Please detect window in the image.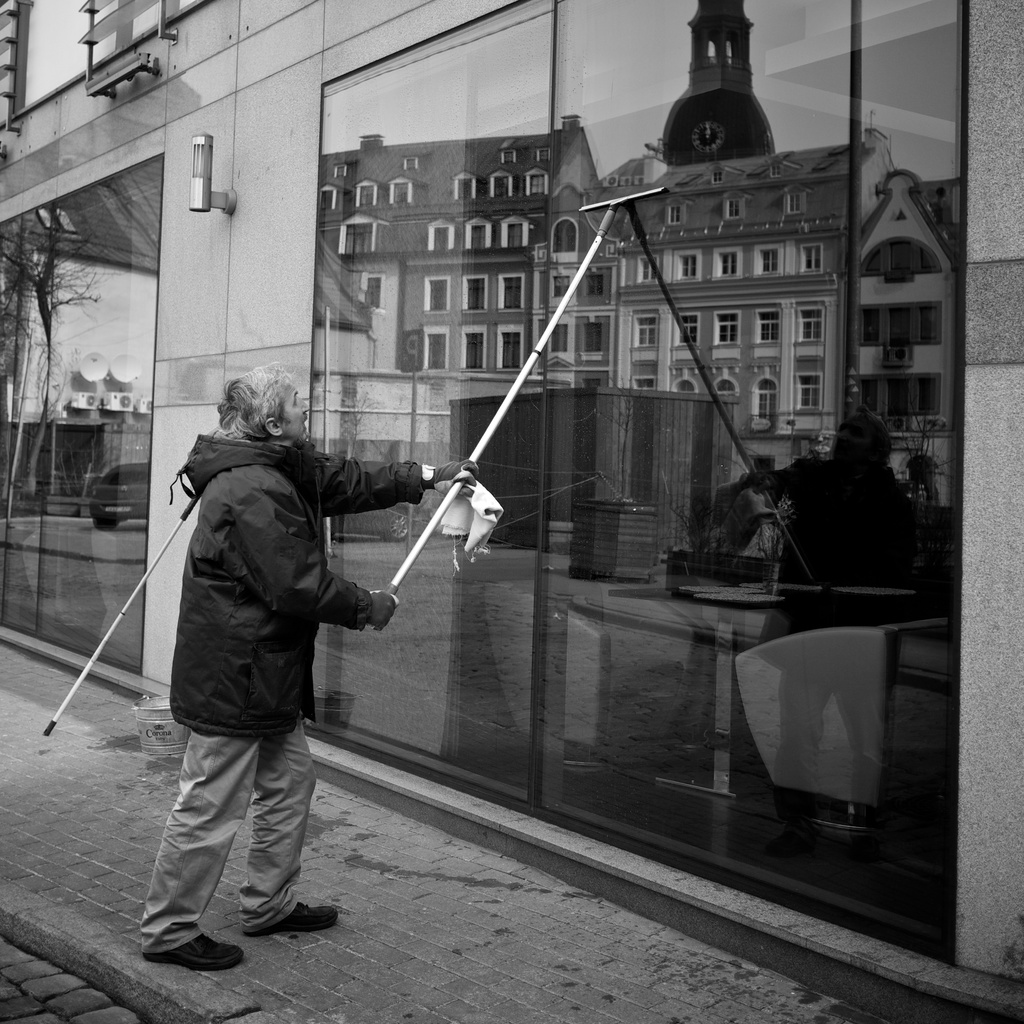
bbox=[358, 187, 376, 206].
